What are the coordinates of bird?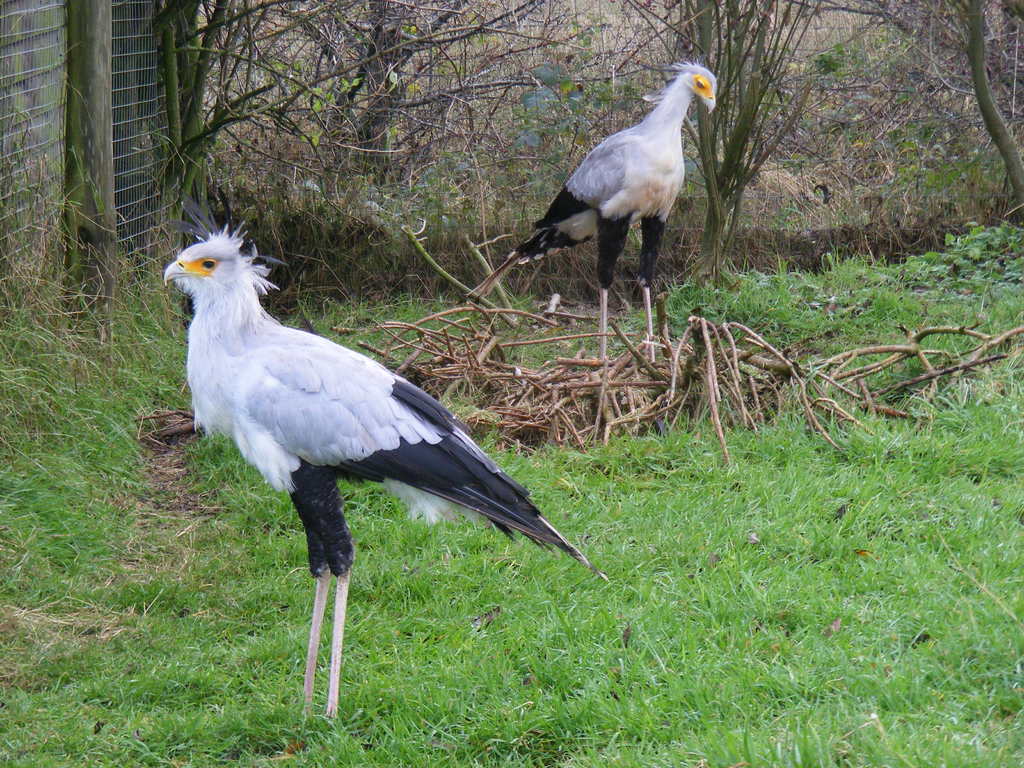
(x1=156, y1=217, x2=589, y2=630).
